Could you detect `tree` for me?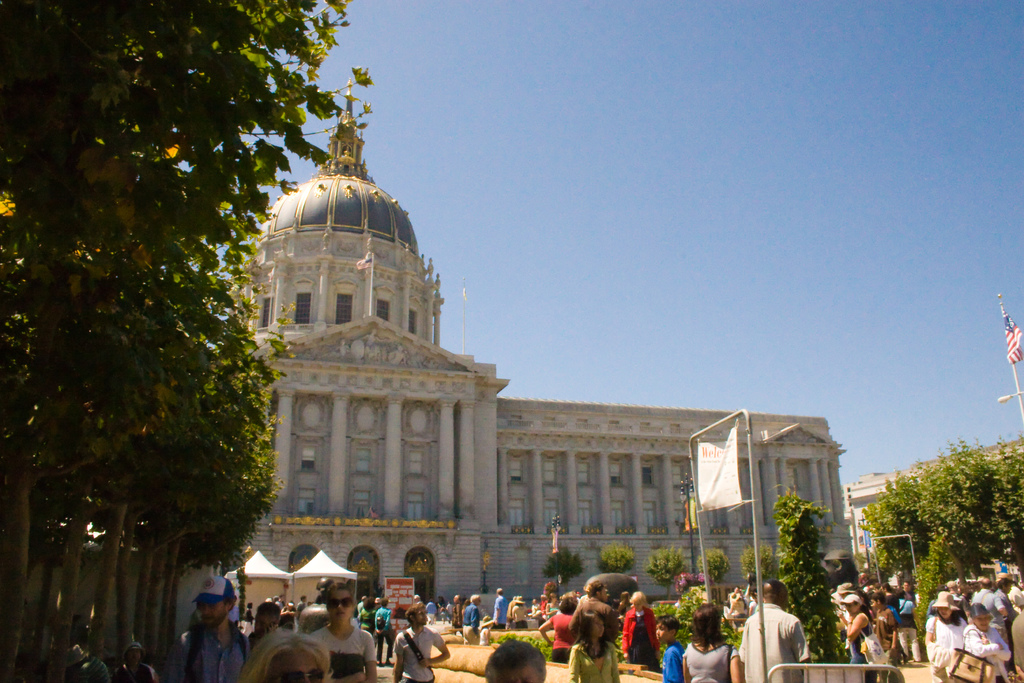
Detection result: left=645, top=548, right=690, bottom=607.
